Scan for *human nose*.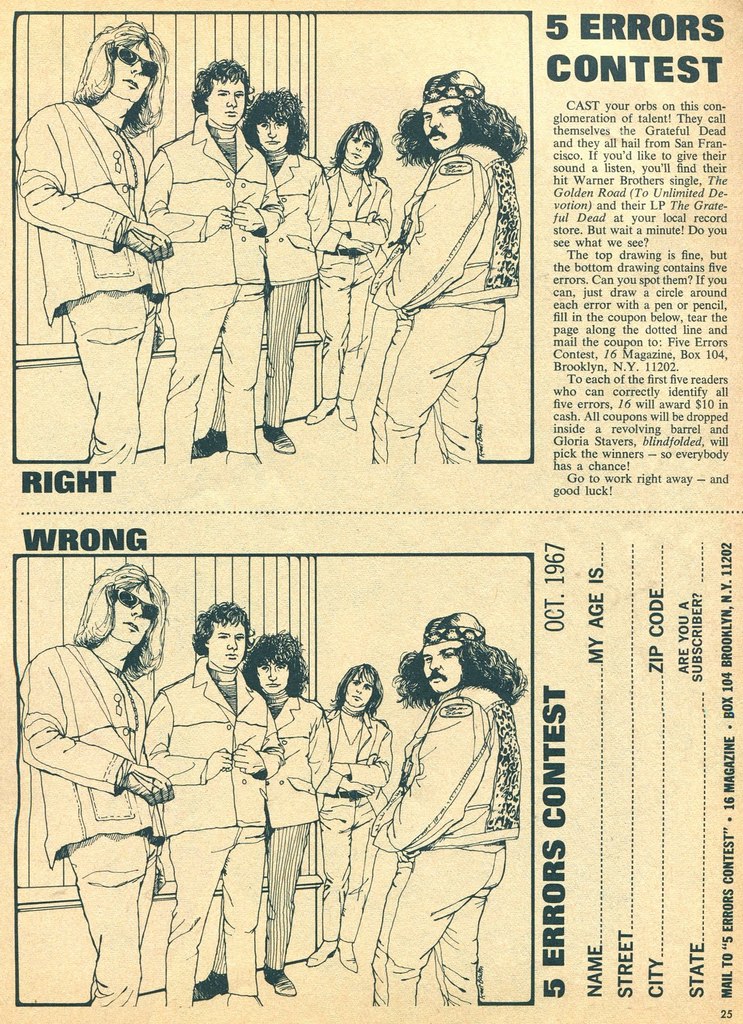
Scan result: [x1=268, y1=125, x2=278, y2=137].
